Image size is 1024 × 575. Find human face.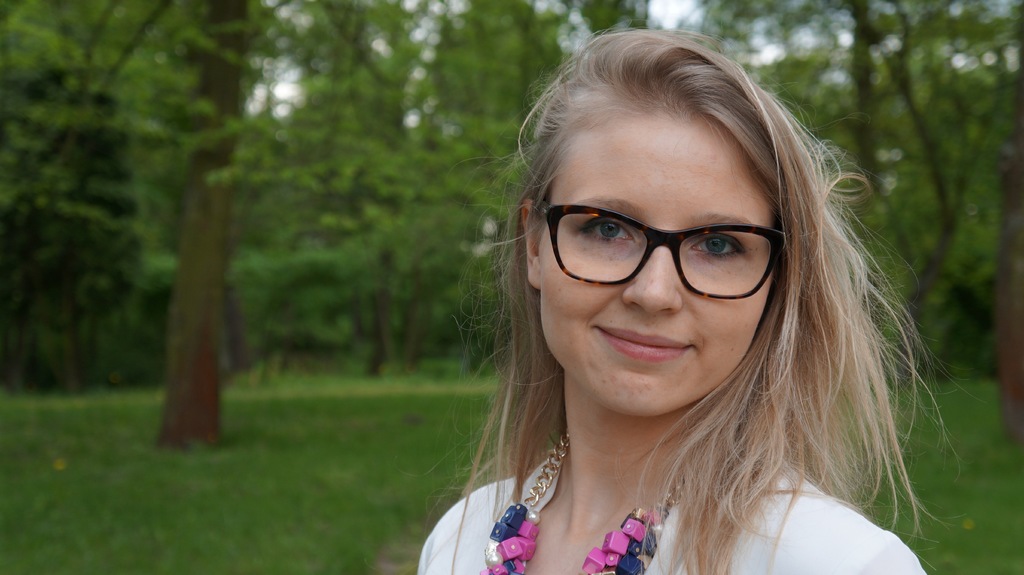
Rect(539, 130, 774, 420).
